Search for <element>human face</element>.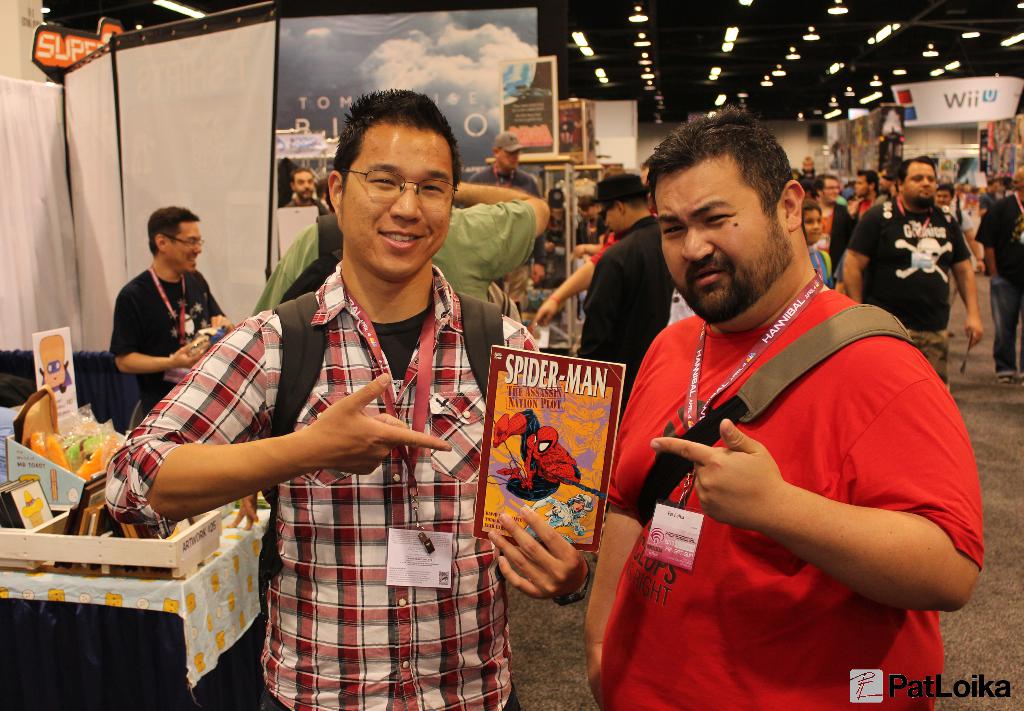
Found at select_region(823, 179, 840, 203).
